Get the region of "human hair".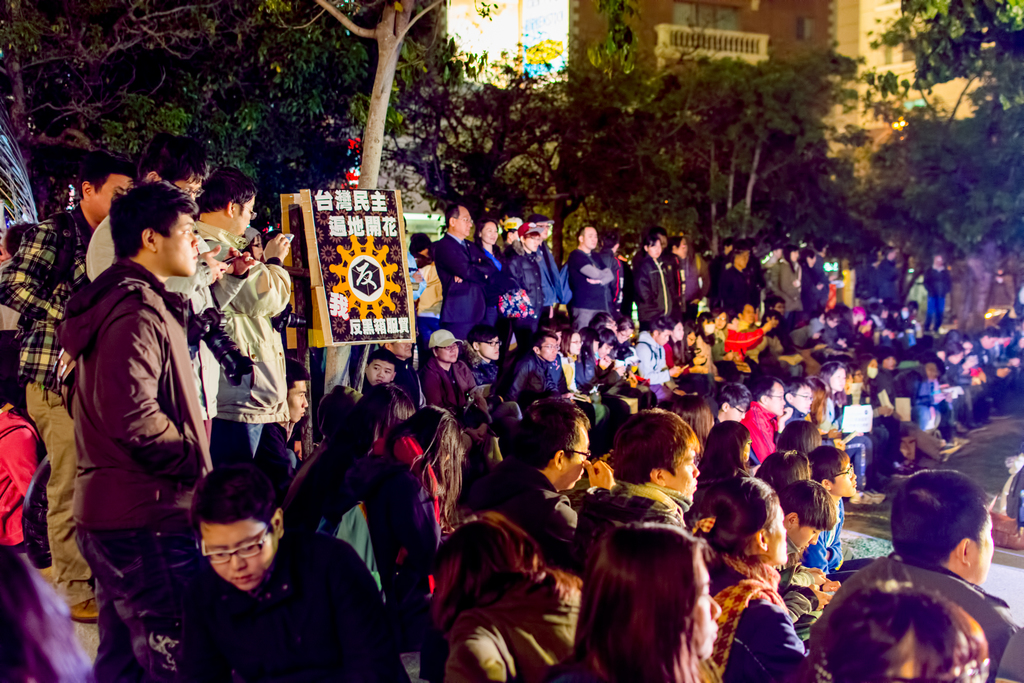
[x1=649, y1=317, x2=675, y2=335].
